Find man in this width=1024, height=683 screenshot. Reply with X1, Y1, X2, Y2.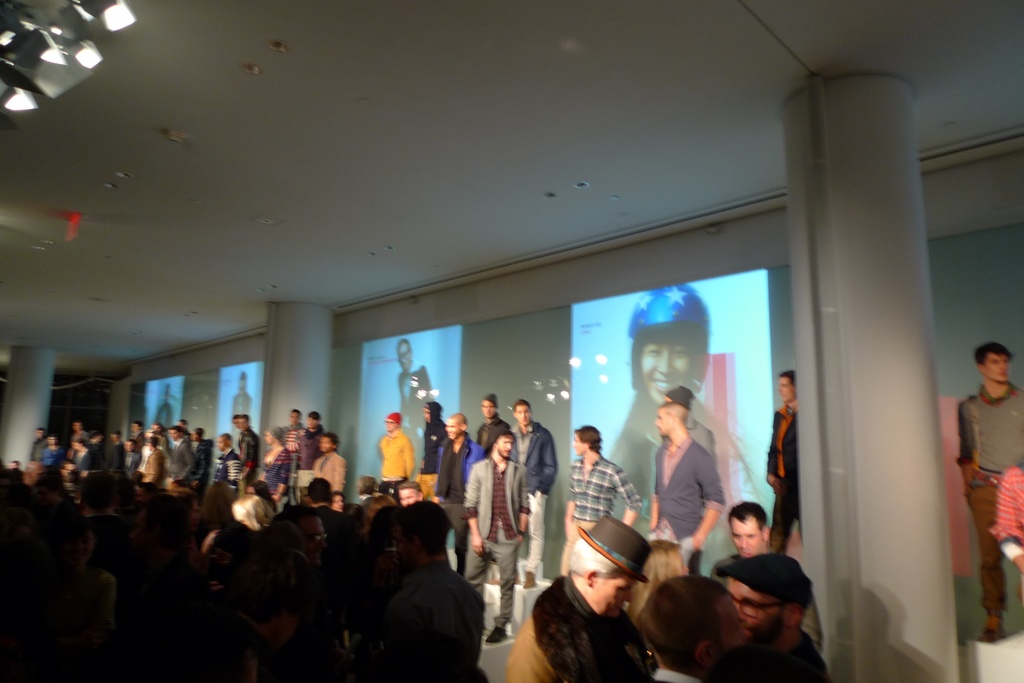
72, 418, 87, 441.
